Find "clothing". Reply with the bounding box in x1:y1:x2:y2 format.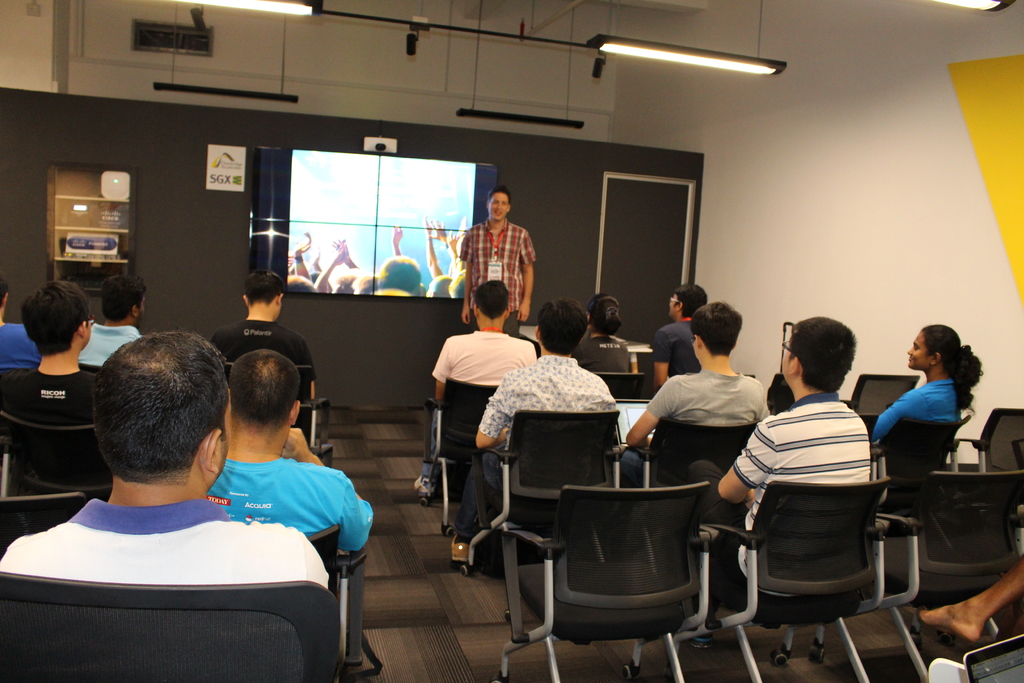
85:323:138:372.
